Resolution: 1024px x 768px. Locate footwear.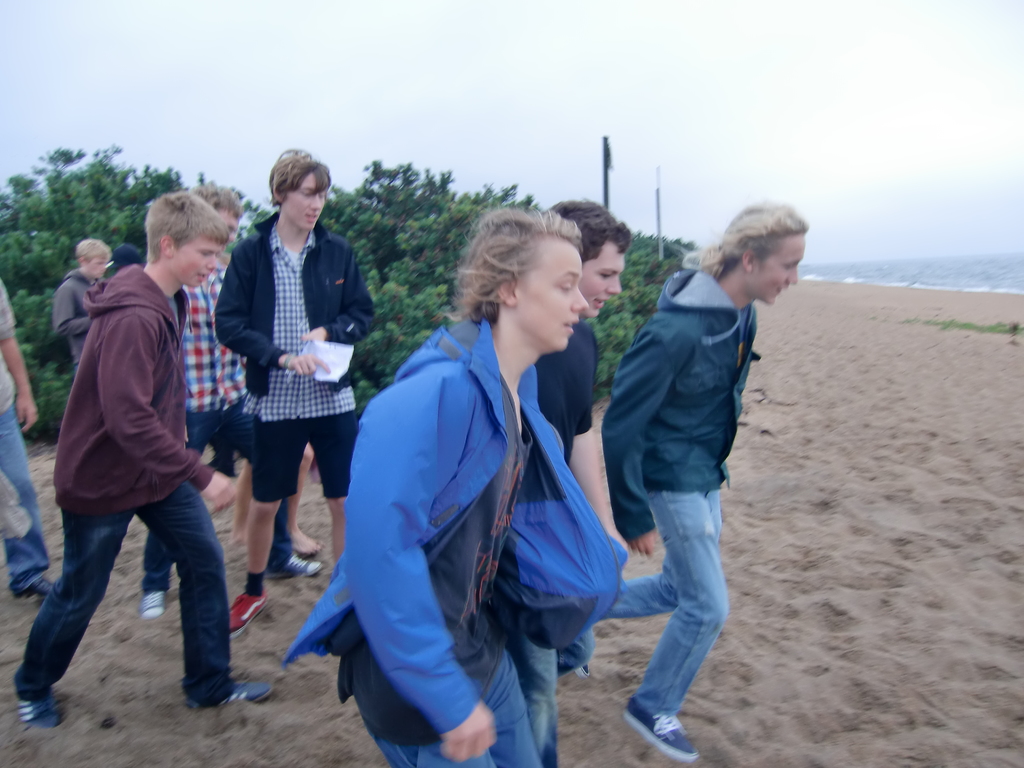
box(184, 680, 274, 714).
